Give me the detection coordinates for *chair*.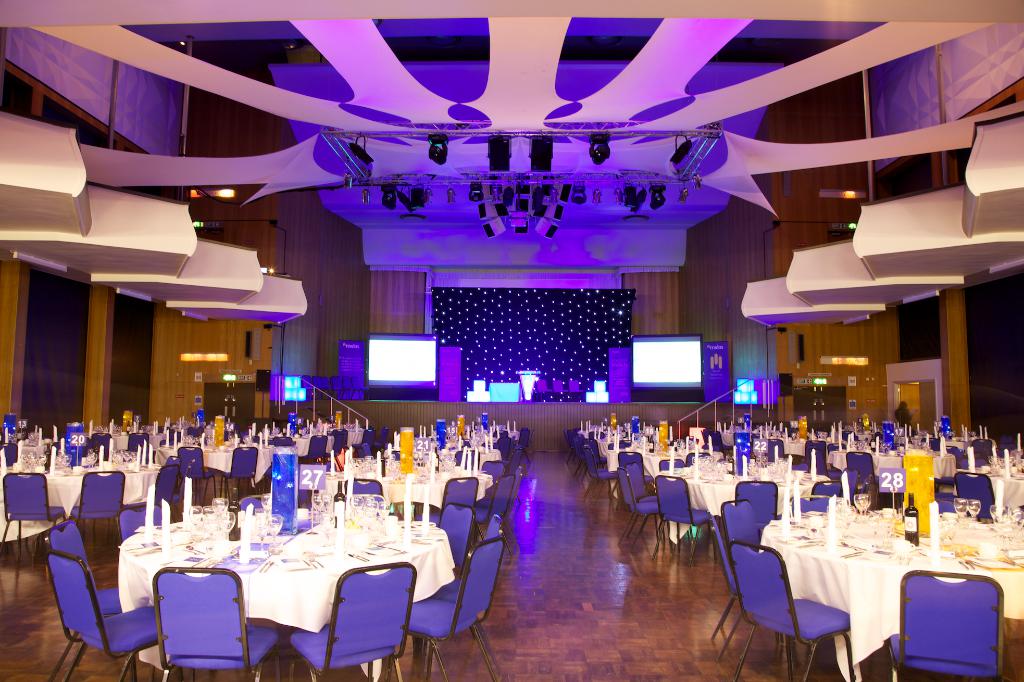
region(611, 468, 659, 553).
